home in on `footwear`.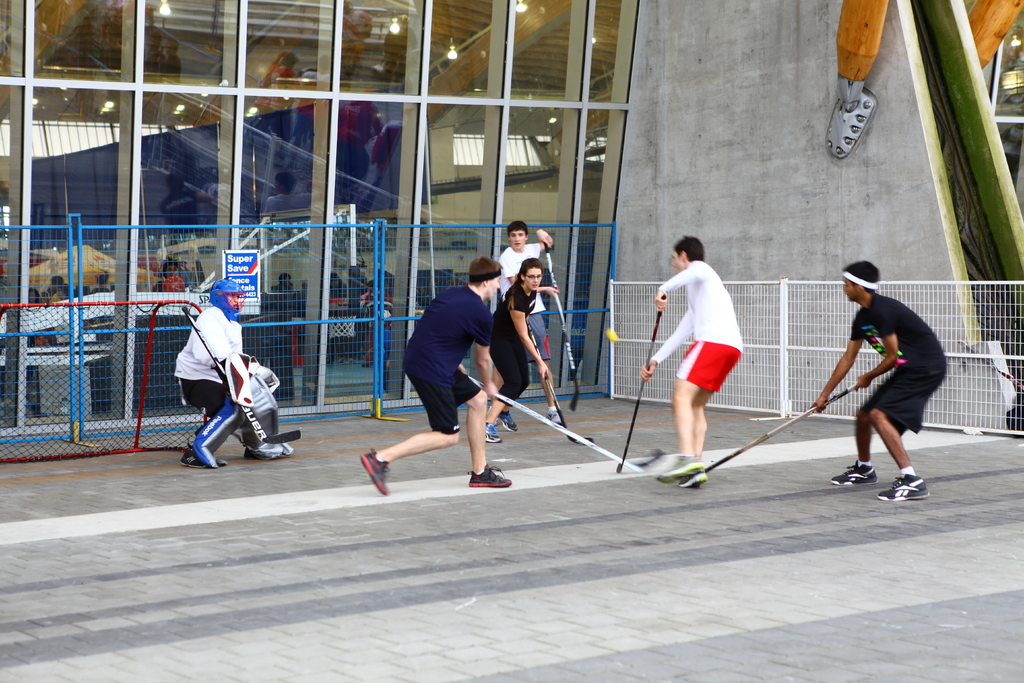
Homed in at x1=359, y1=450, x2=388, y2=493.
